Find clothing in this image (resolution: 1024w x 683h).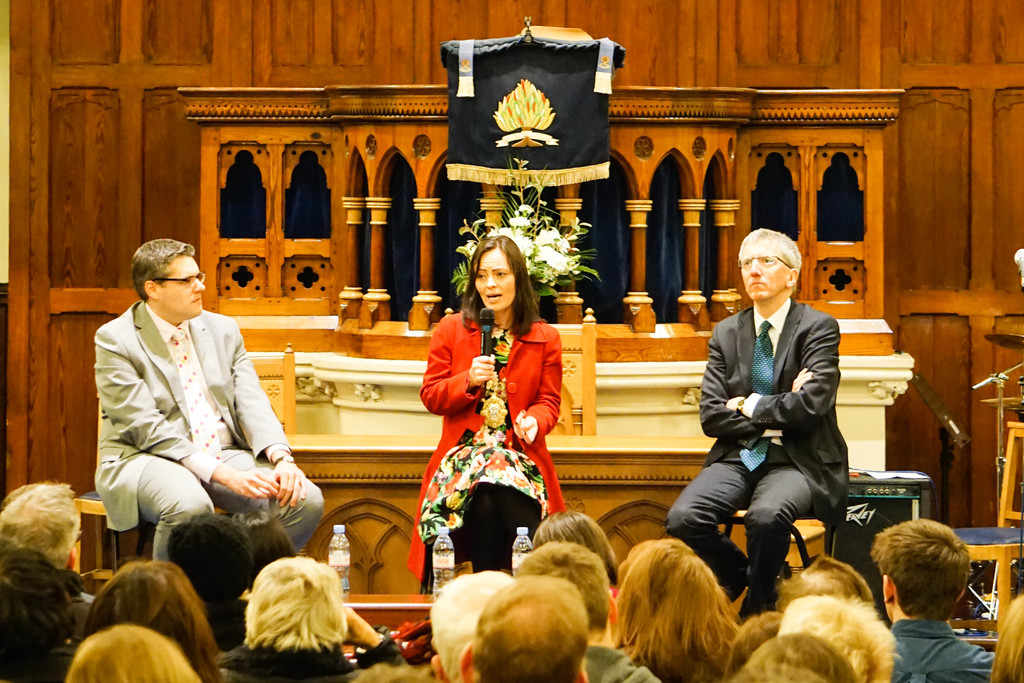
888:616:996:682.
